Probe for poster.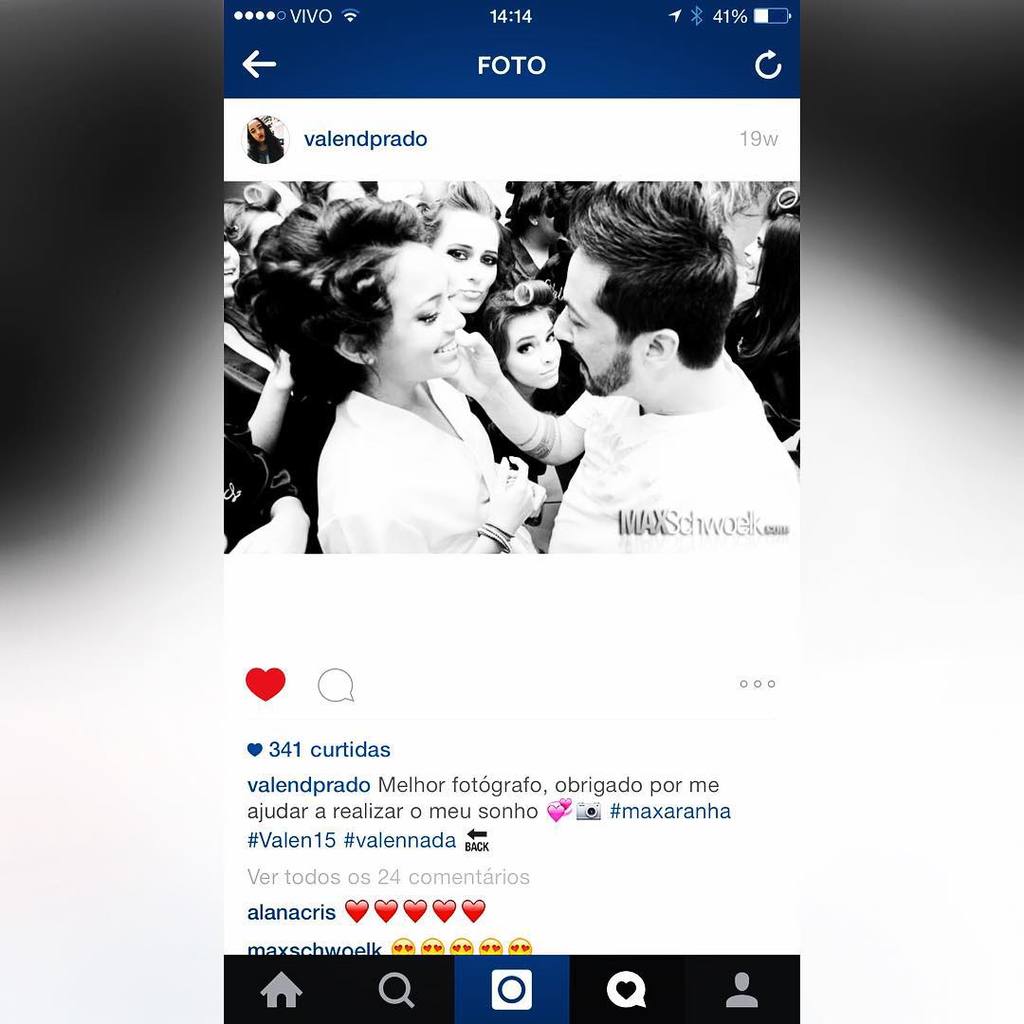
Probe result: [0, 0, 1023, 1023].
